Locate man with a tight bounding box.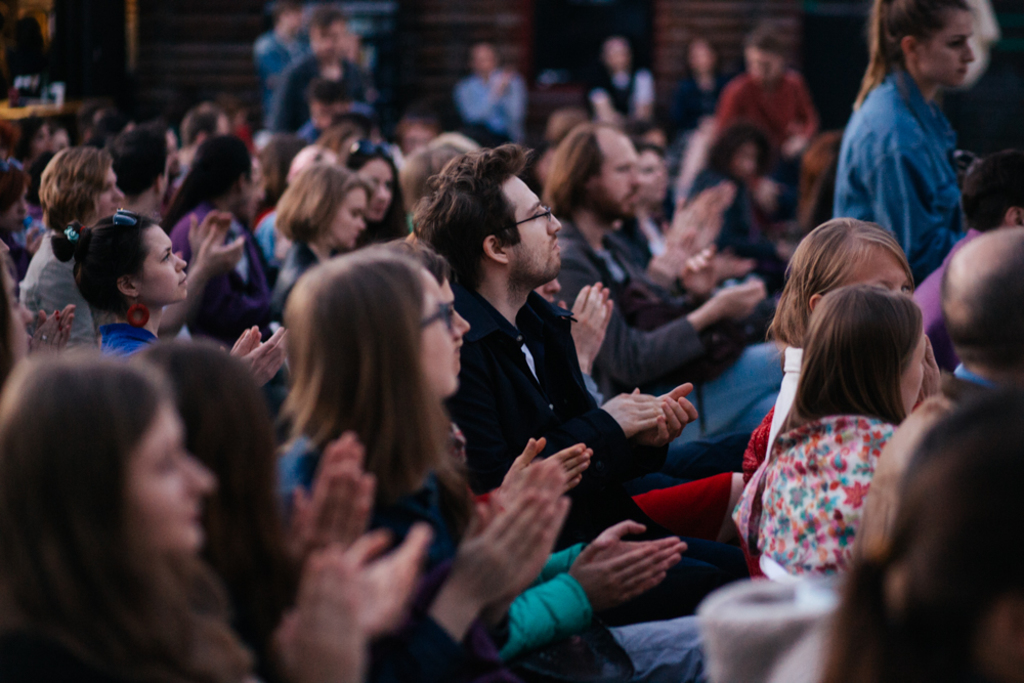
175 101 232 177.
